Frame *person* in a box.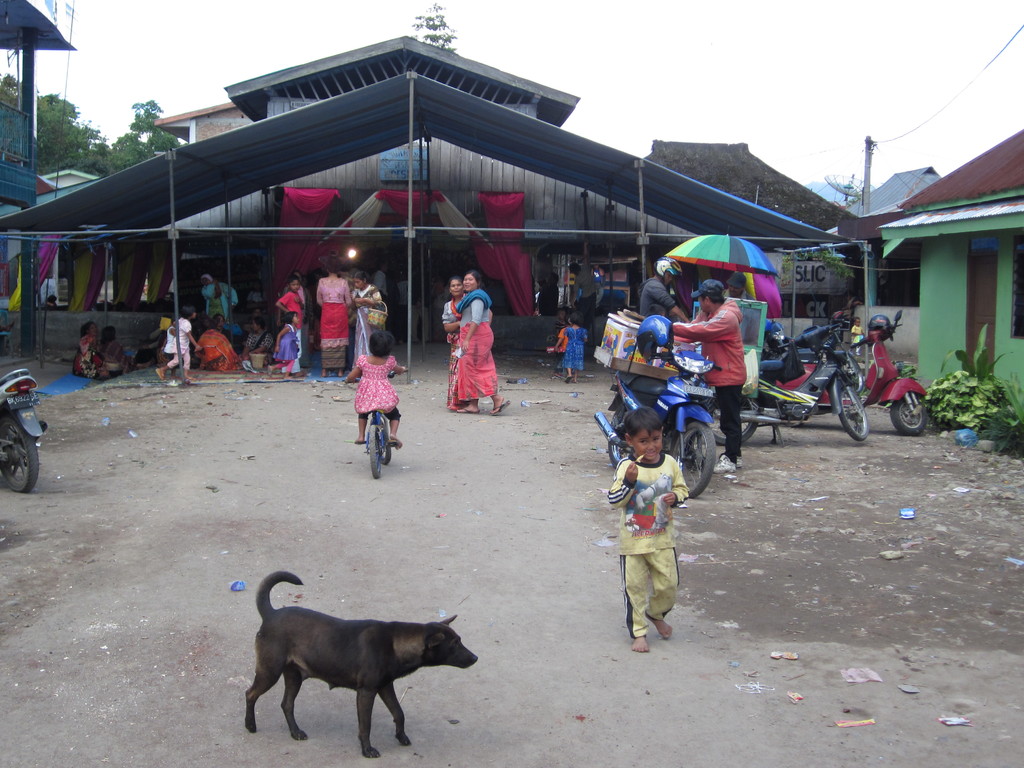
rect(568, 262, 599, 332).
